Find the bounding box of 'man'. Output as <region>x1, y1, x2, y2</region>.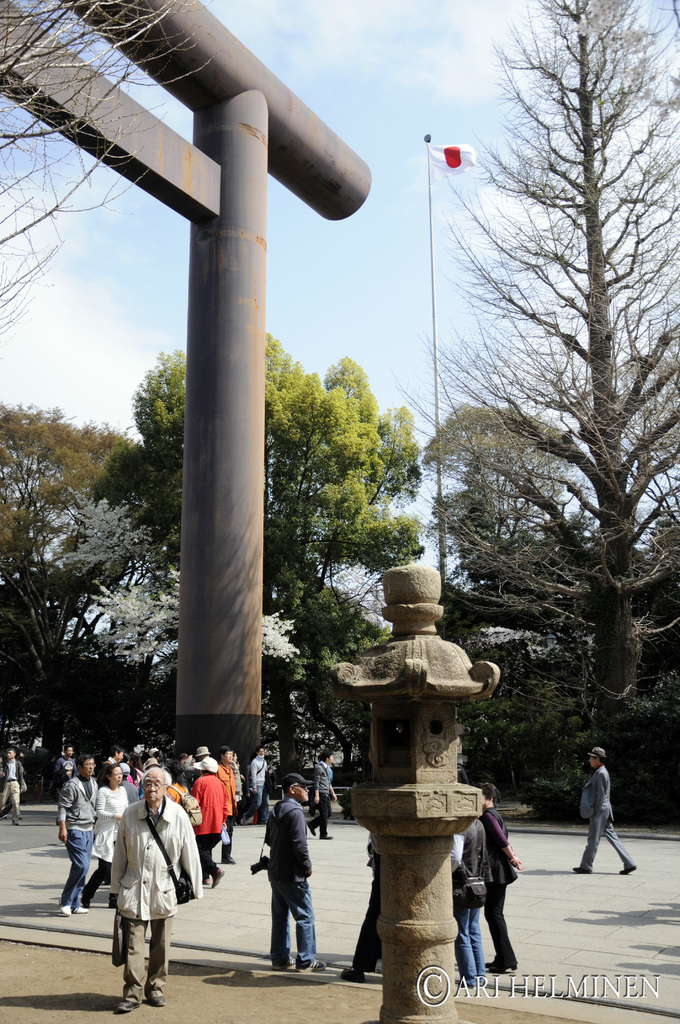
<region>55, 743, 79, 796</region>.
